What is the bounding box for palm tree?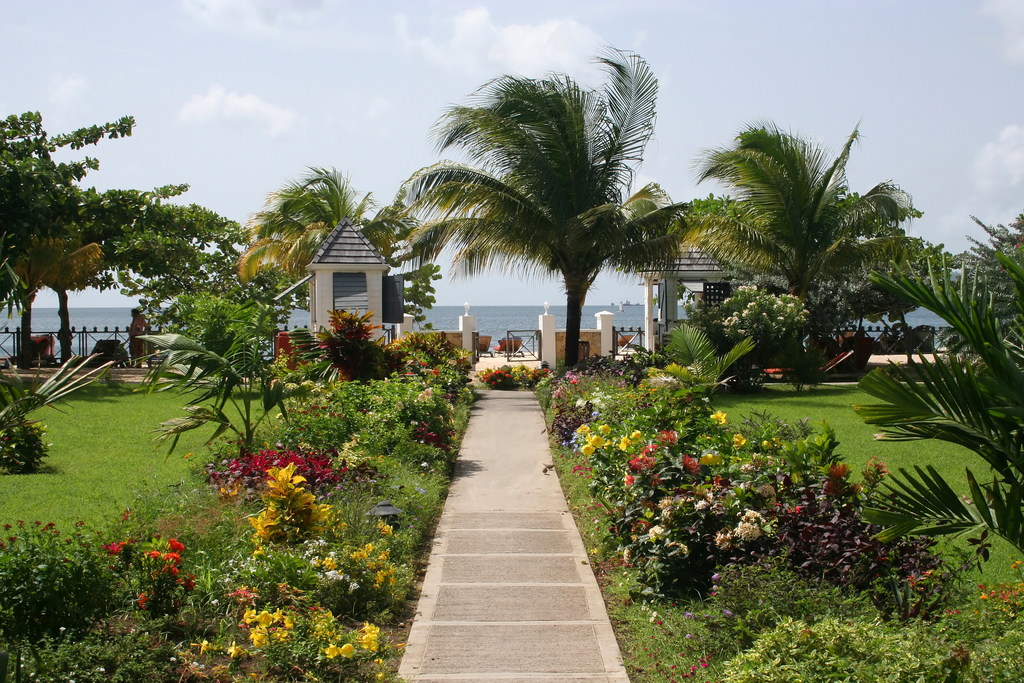
[x1=431, y1=78, x2=658, y2=401].
